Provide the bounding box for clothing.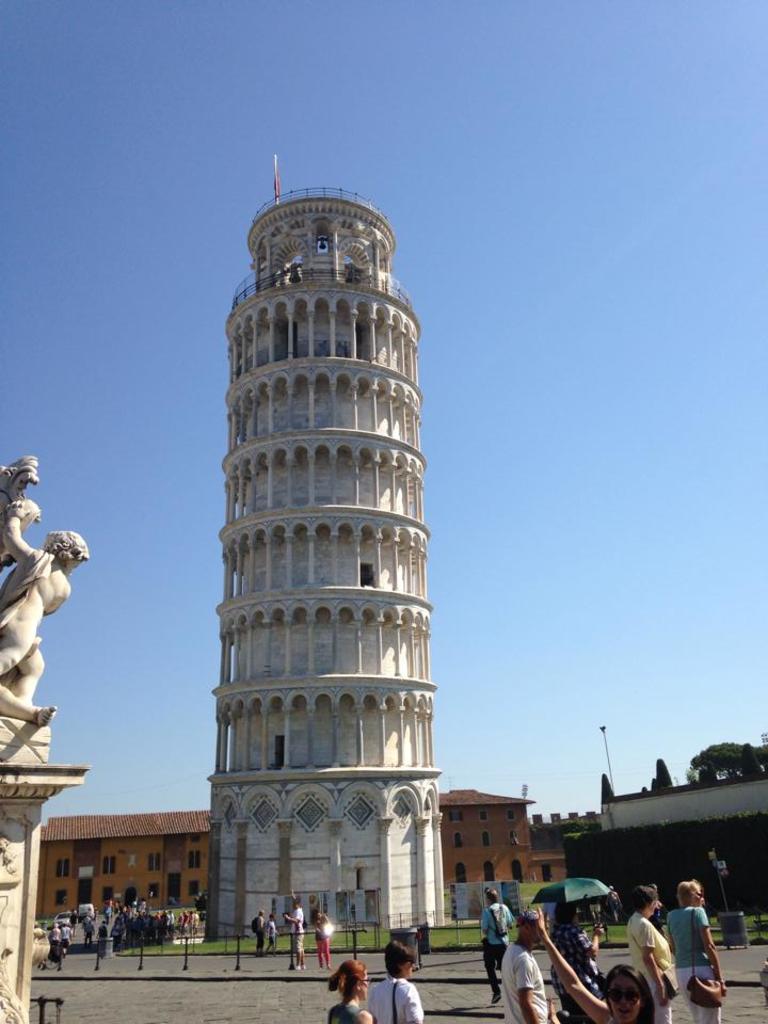
661,889,729,1023.
